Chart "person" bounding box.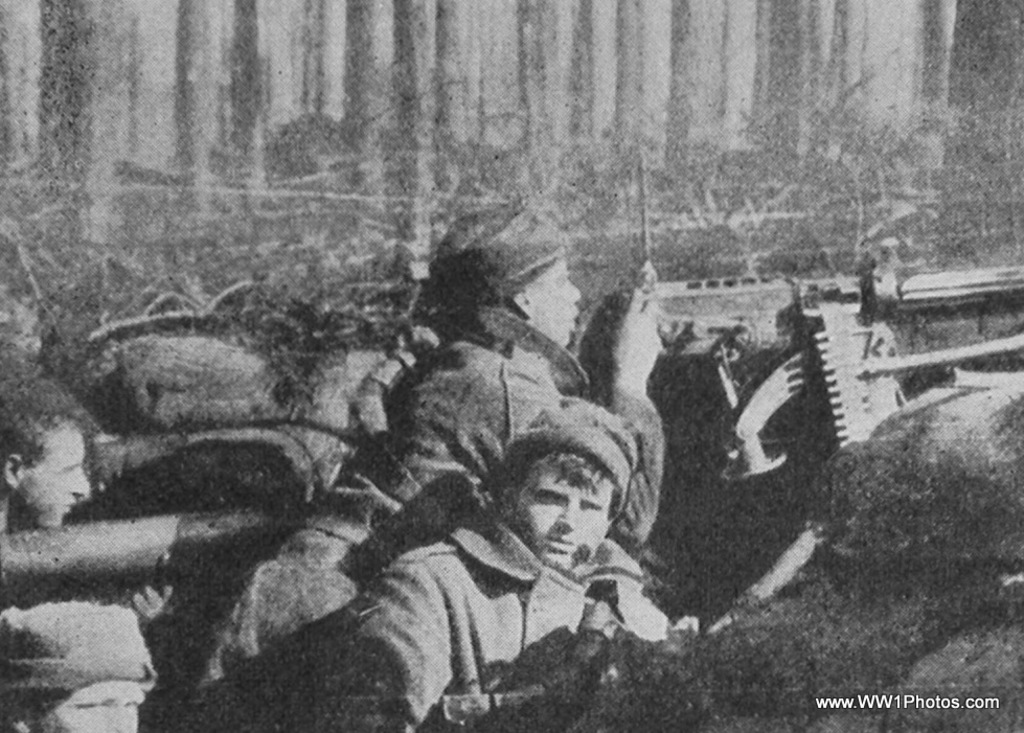
Charted: l=297, t=402, r=663, b=732.
